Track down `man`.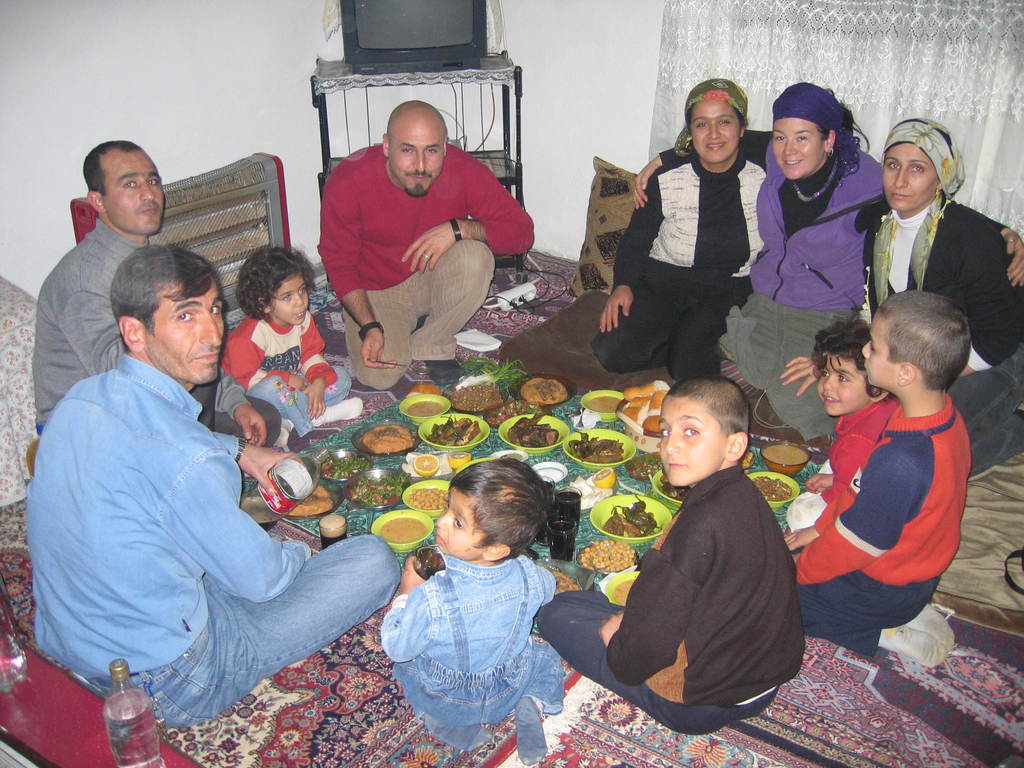
Tracked to bbox=[30, 139, 283, 447].
